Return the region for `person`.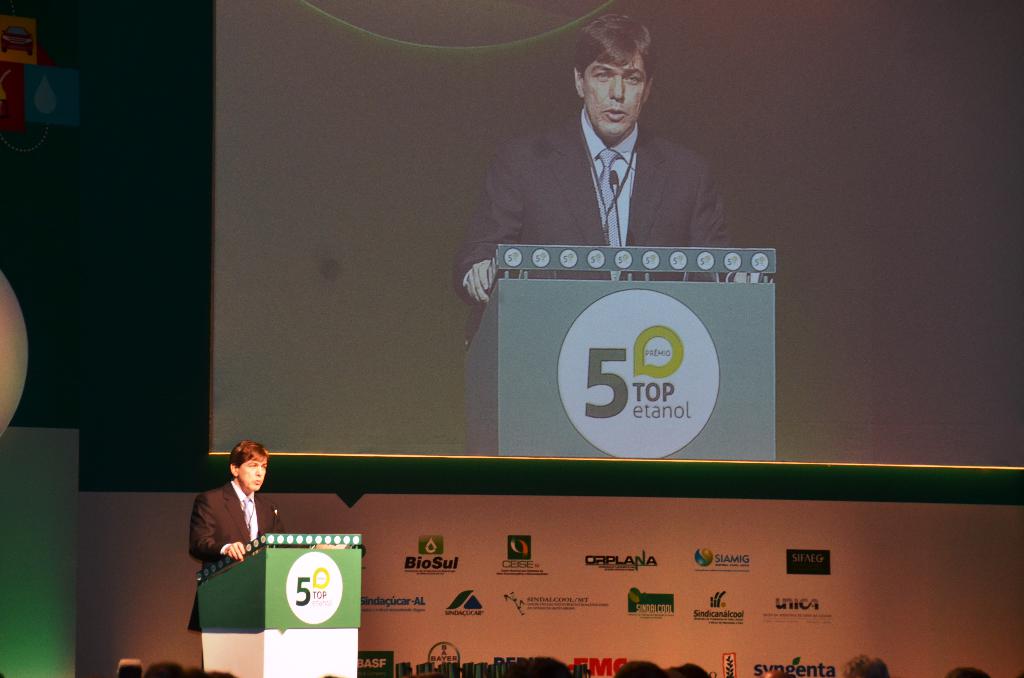
bbox(837, 648, 895, 677).
